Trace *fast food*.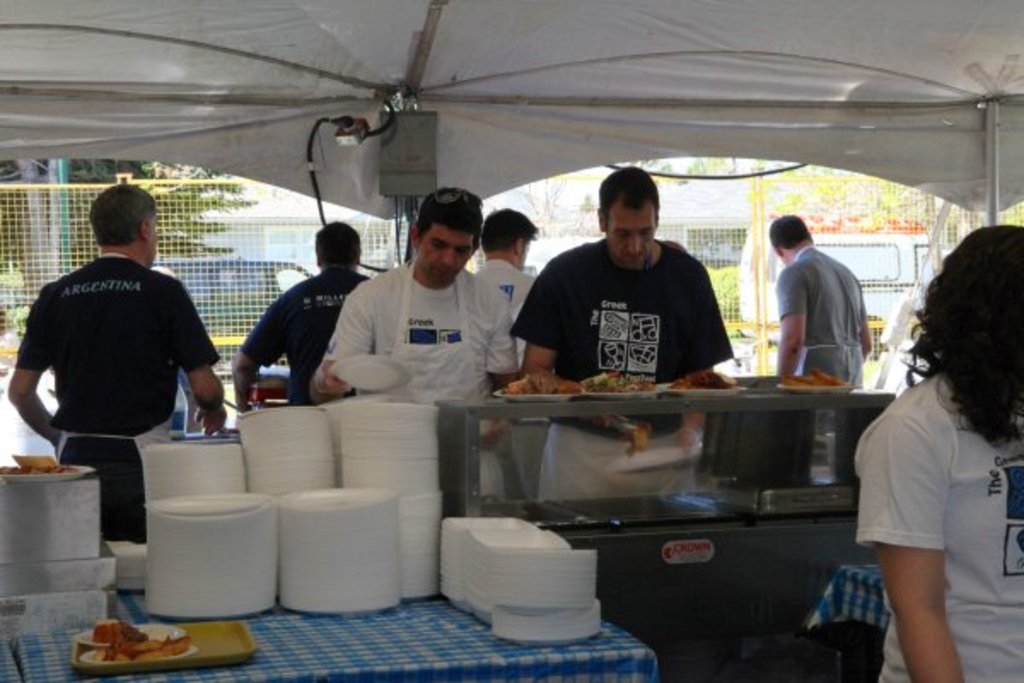
Traced to region(94, 611, 191, 666).
